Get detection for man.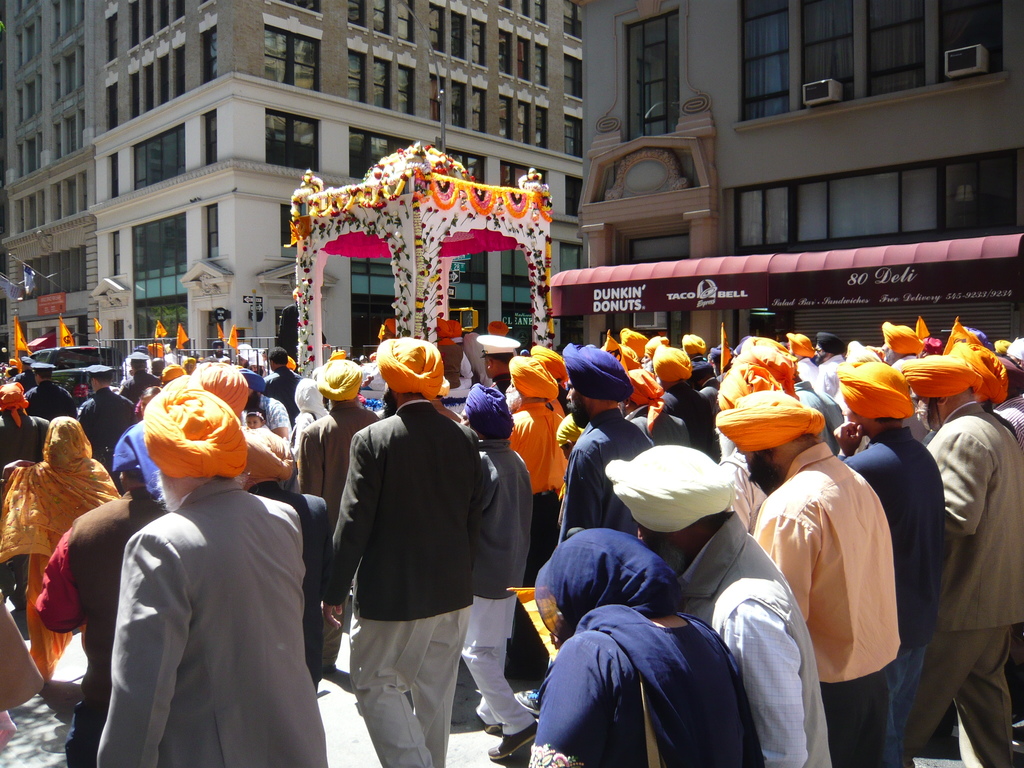
Detection: bbox(826, 357, 948, 767).
